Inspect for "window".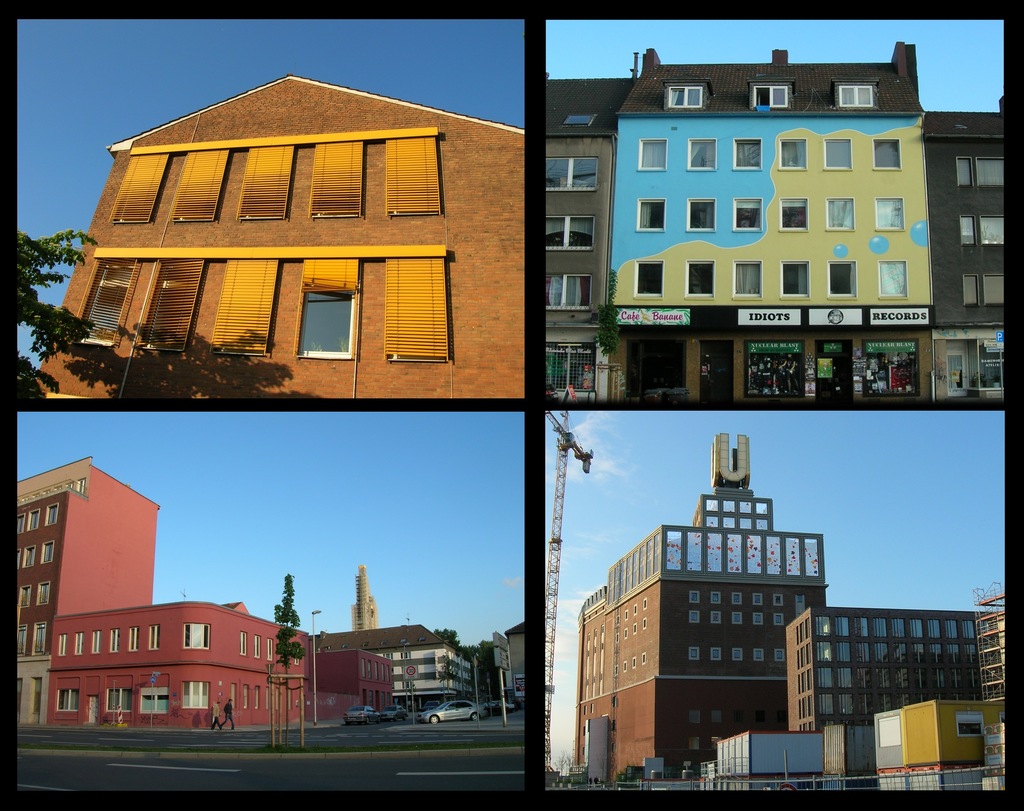
Inspection: locate(670, 259, 722, 303).
